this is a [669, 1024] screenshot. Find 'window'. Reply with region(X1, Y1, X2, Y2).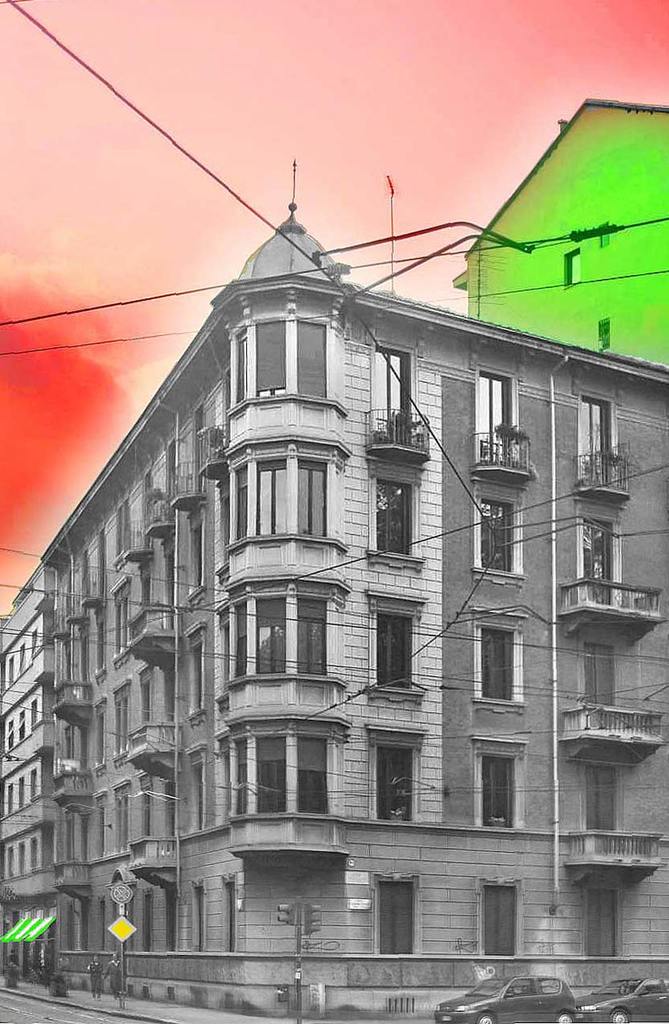
region(597, 320, 613, 351).
